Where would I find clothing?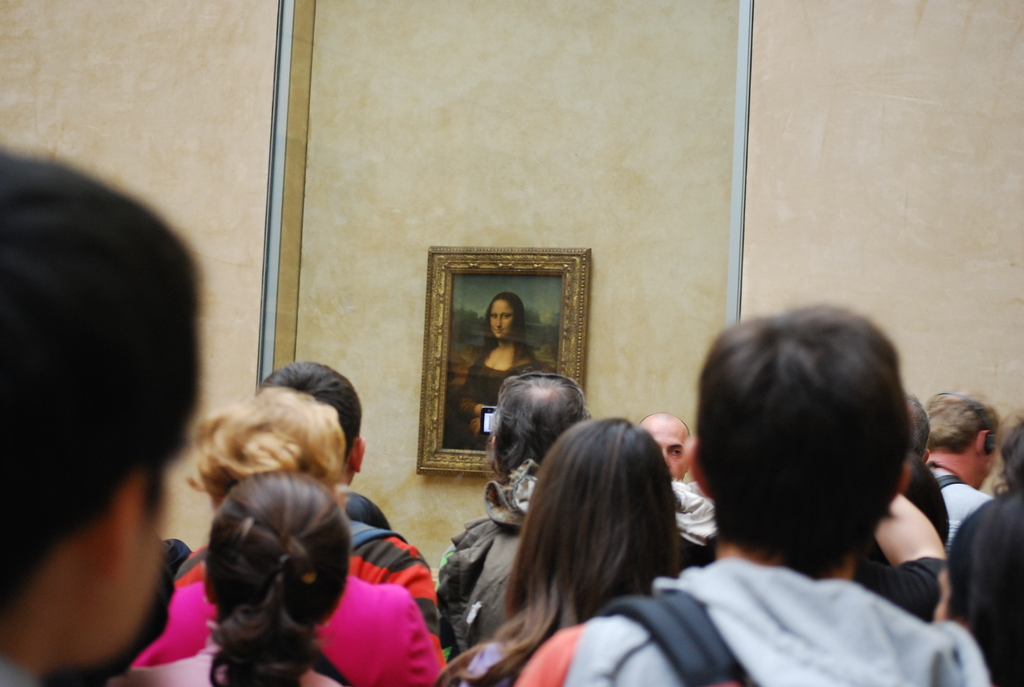
At [x1=110, y1=642, x2=345, y2=686].
